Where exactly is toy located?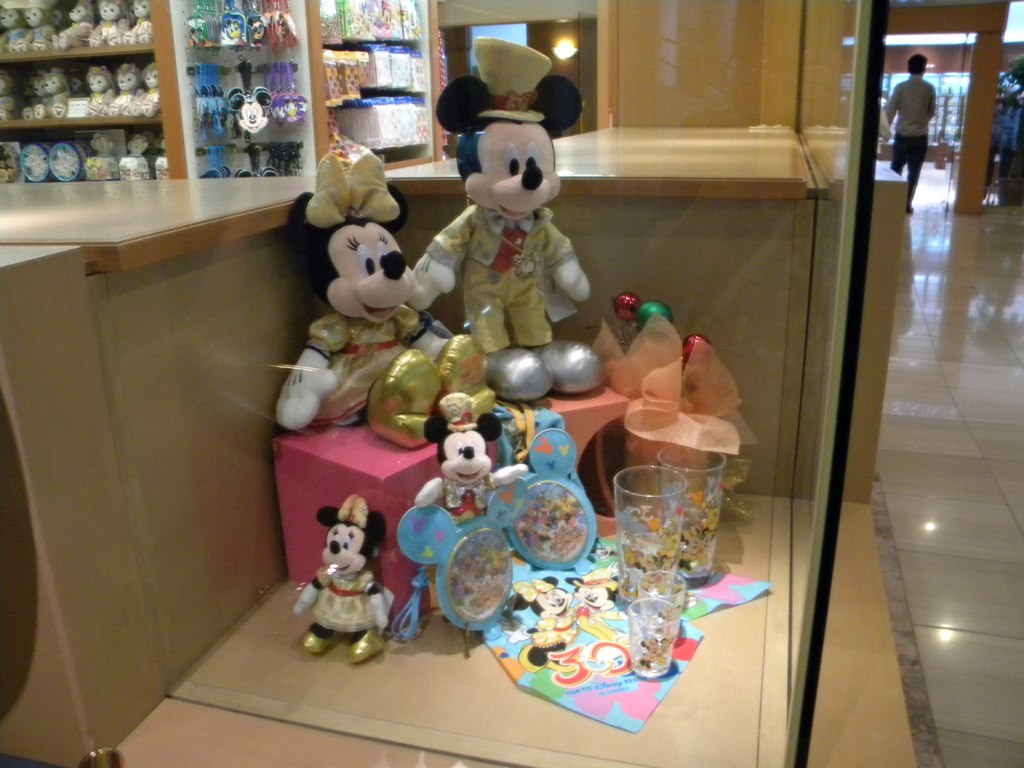
Its bounding box is (x1=80, y1=124, x2=115, y2=189).
